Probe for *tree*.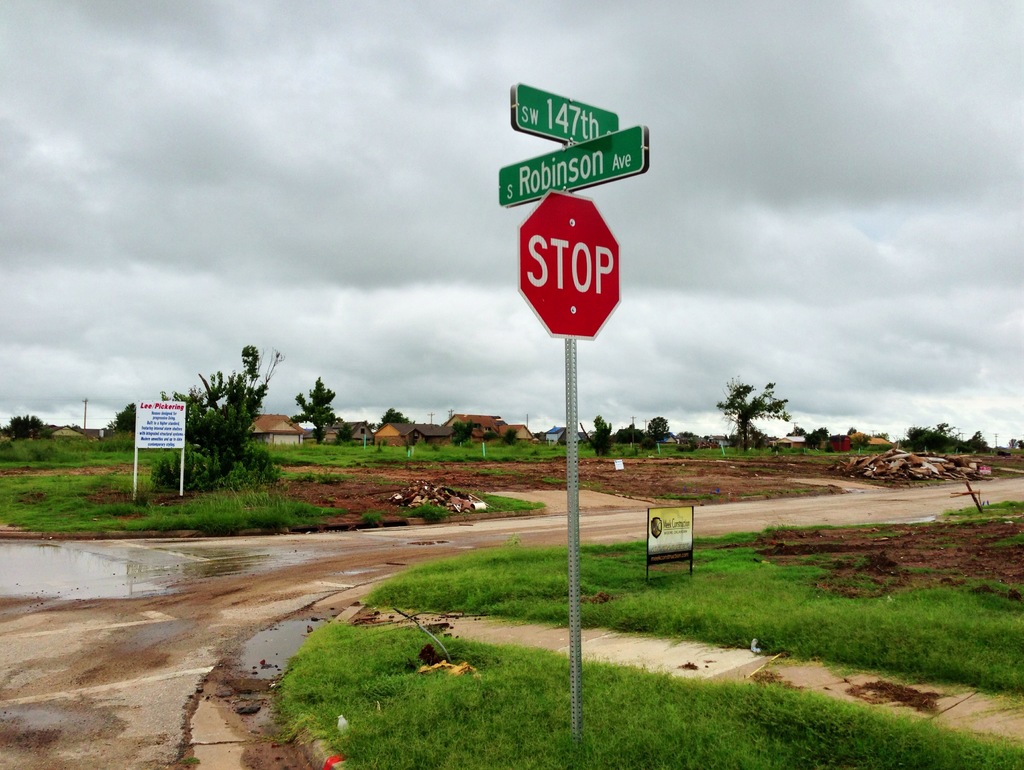
Probe result: detection(175, 339, 264, 493).
